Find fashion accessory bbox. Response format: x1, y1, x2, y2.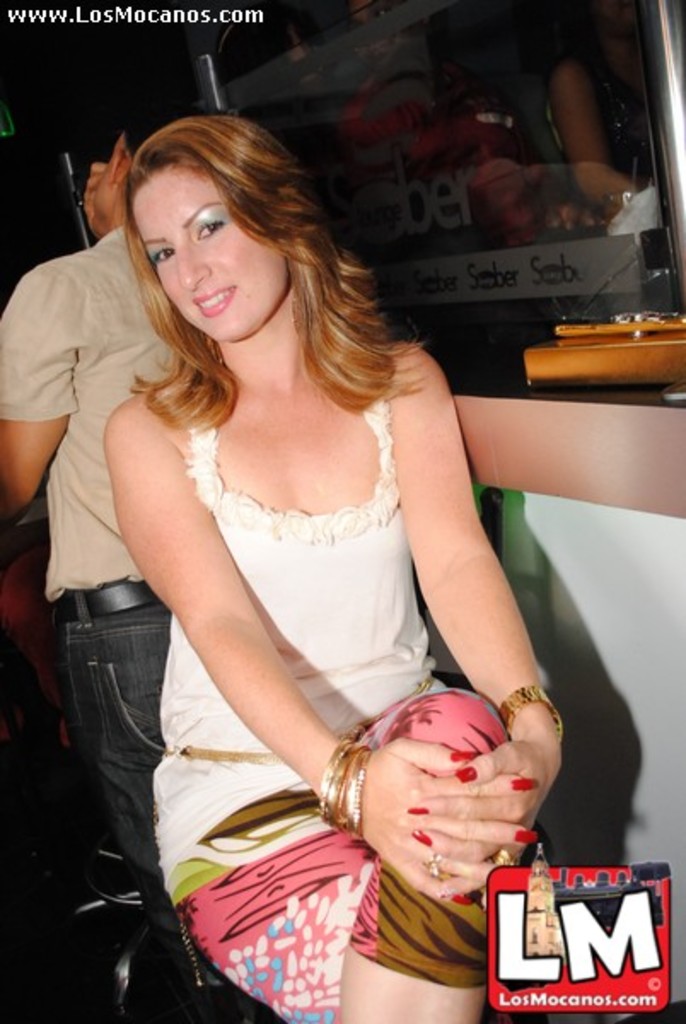
309, 749, 381, 826.
